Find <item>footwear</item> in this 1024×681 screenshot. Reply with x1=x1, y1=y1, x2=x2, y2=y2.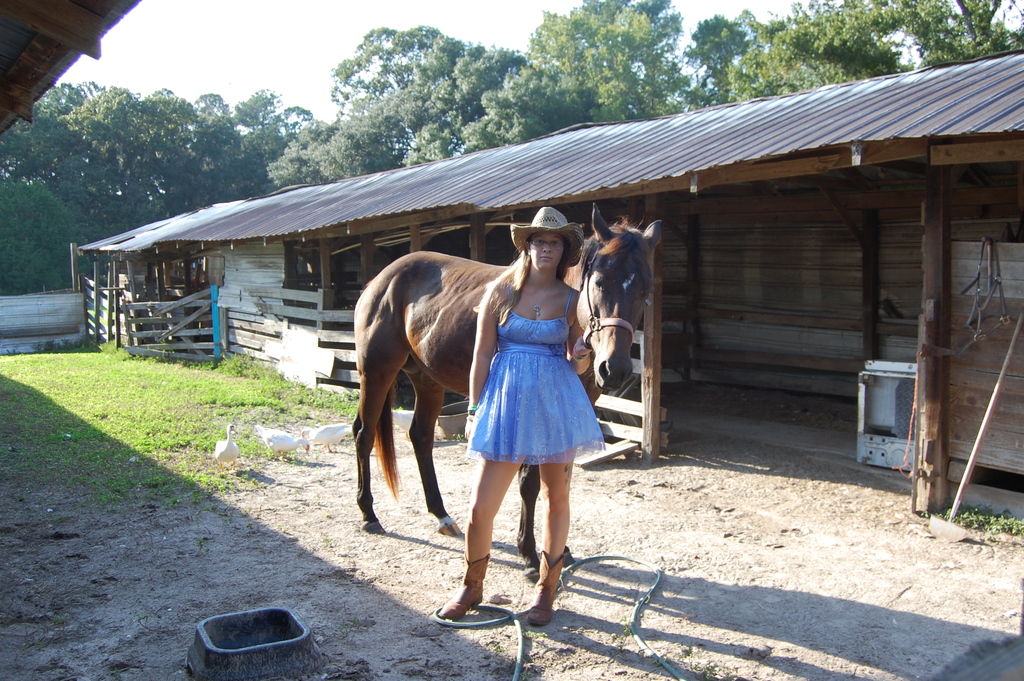
x1=437, y1=551, x2=488, y2=619.
